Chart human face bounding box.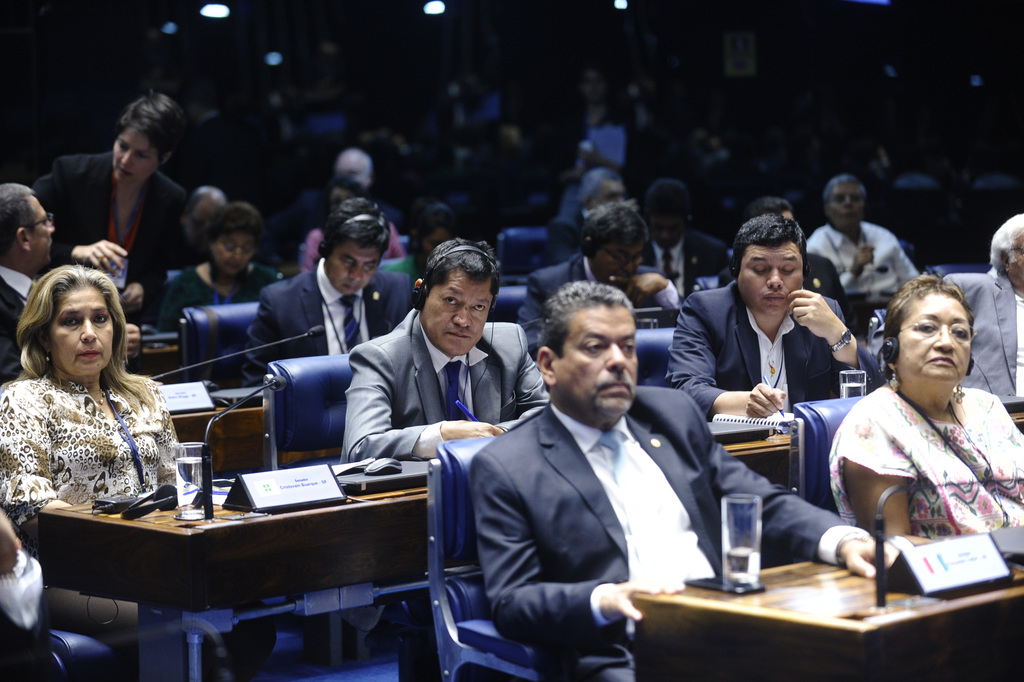
Charted: l=831, t=182, r=866, b=228.
